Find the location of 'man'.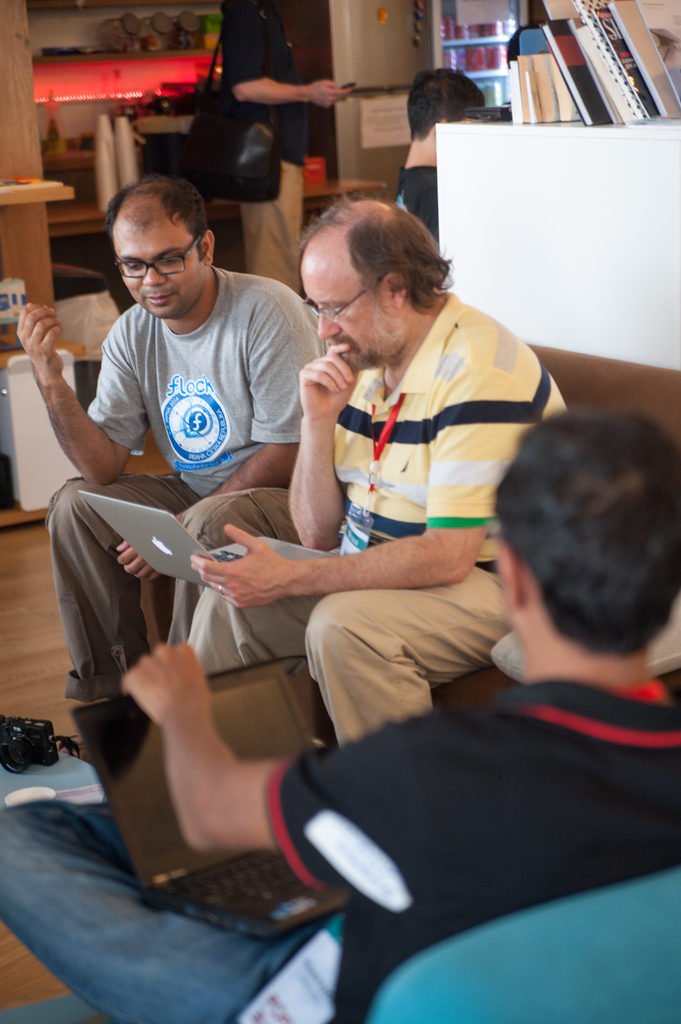
Location: 391, 67, 482, 247.
